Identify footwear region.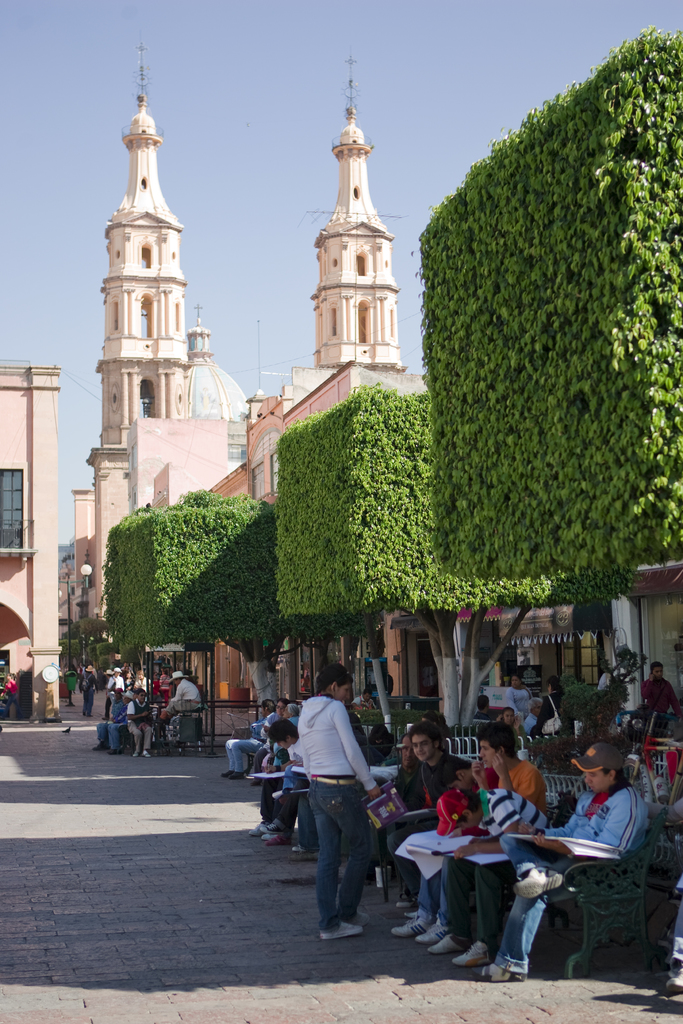
Region: Rect(144, 748, 149, 758).
